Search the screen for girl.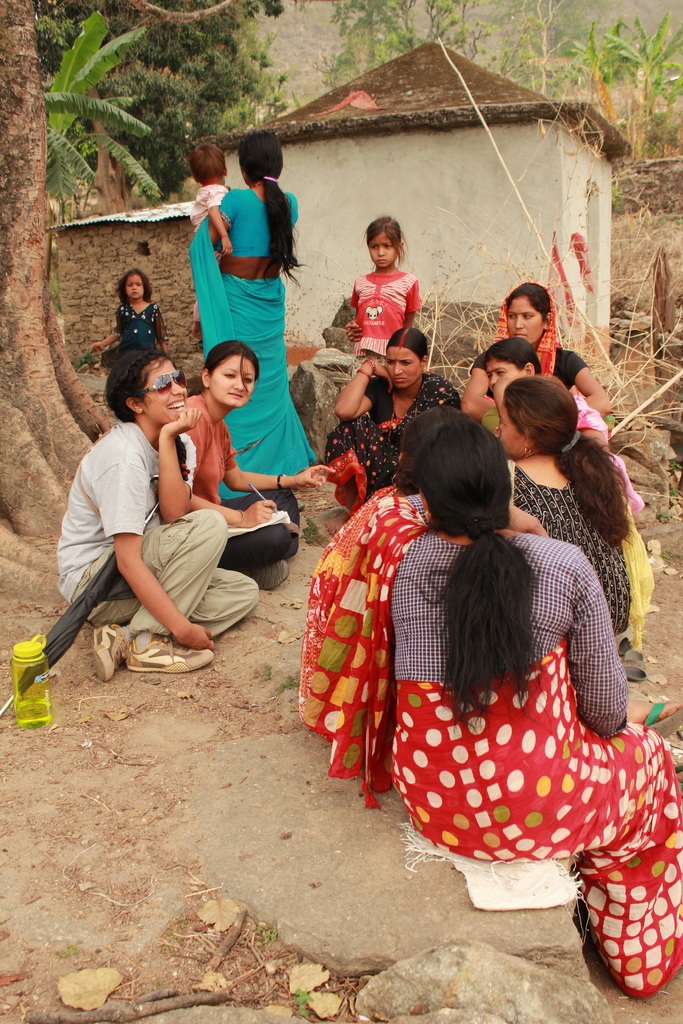
Found at [left=179, top=334, right=320, bottom=593].
